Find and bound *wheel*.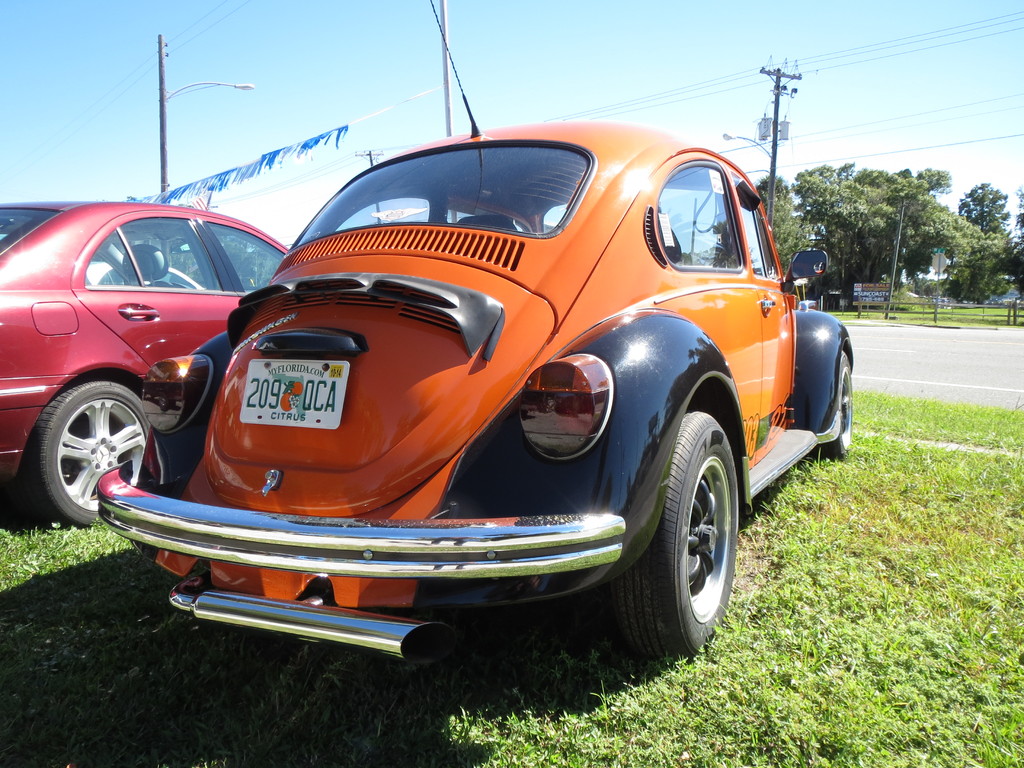
Bound: (37,365,172,524).
